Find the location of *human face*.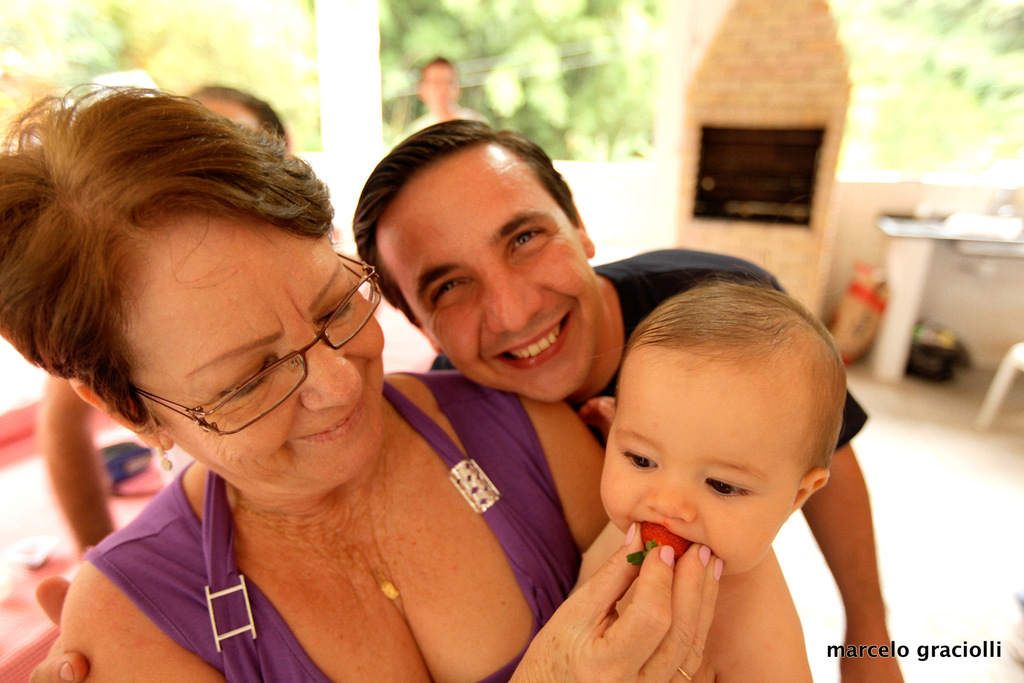
Location: (left=424, top=64, right=456, bottom=108).
